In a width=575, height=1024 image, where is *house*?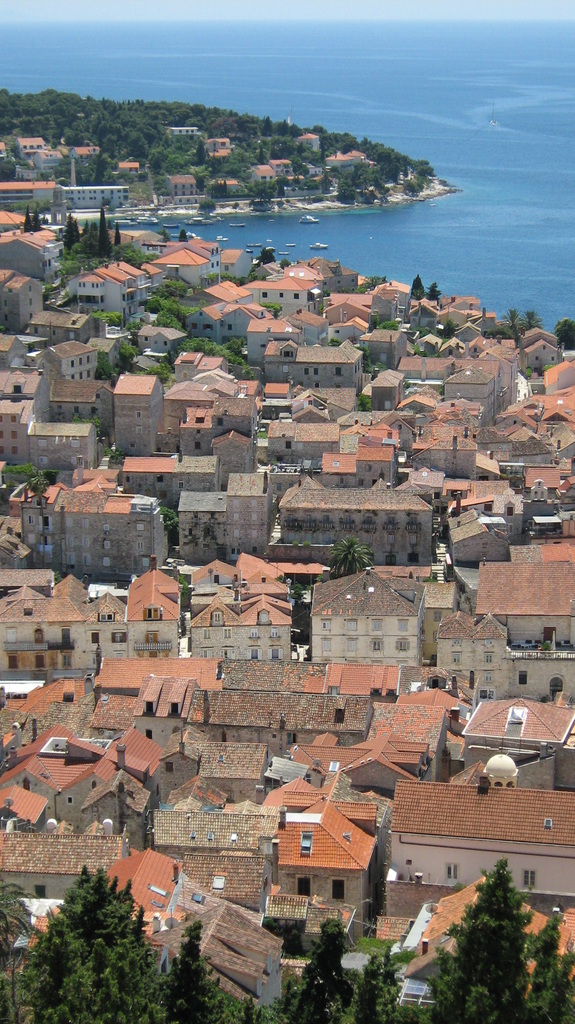
[163, 364, 240, 437].
